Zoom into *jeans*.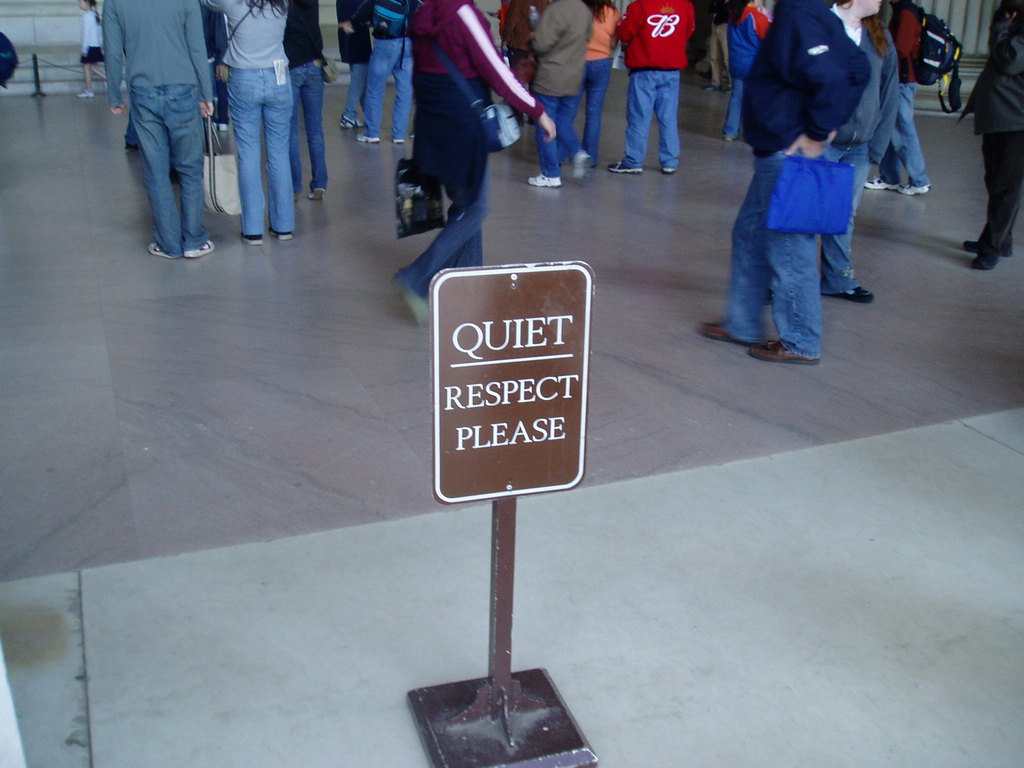
Zoom target: <bbox>225, 68, 294, 230</bbox>.
